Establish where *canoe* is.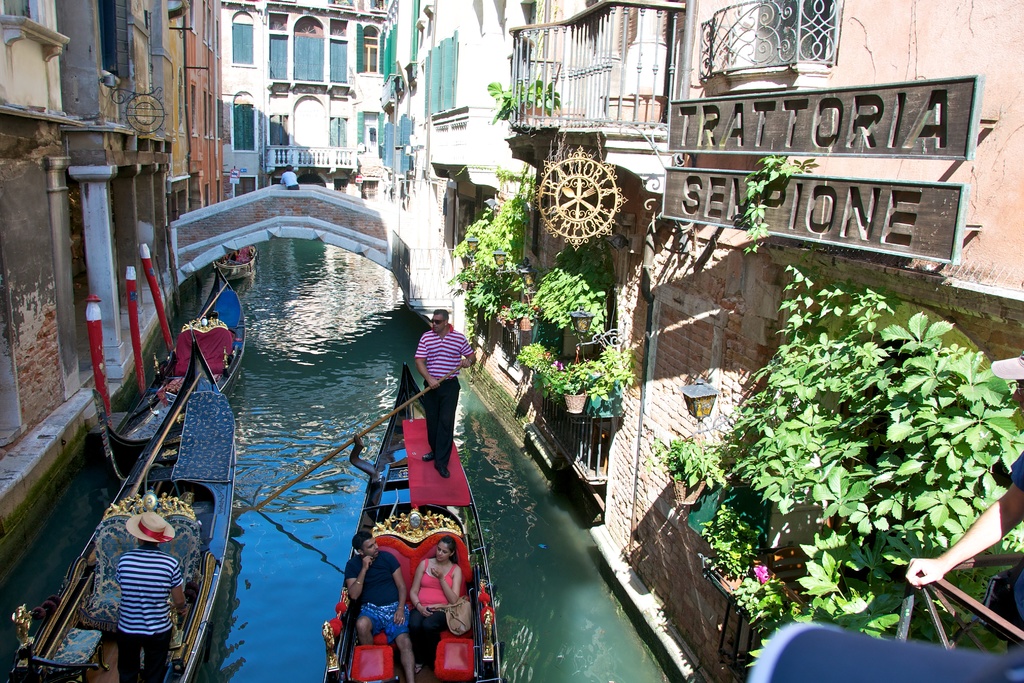
Established at detection(211, 251, 259, 288).
